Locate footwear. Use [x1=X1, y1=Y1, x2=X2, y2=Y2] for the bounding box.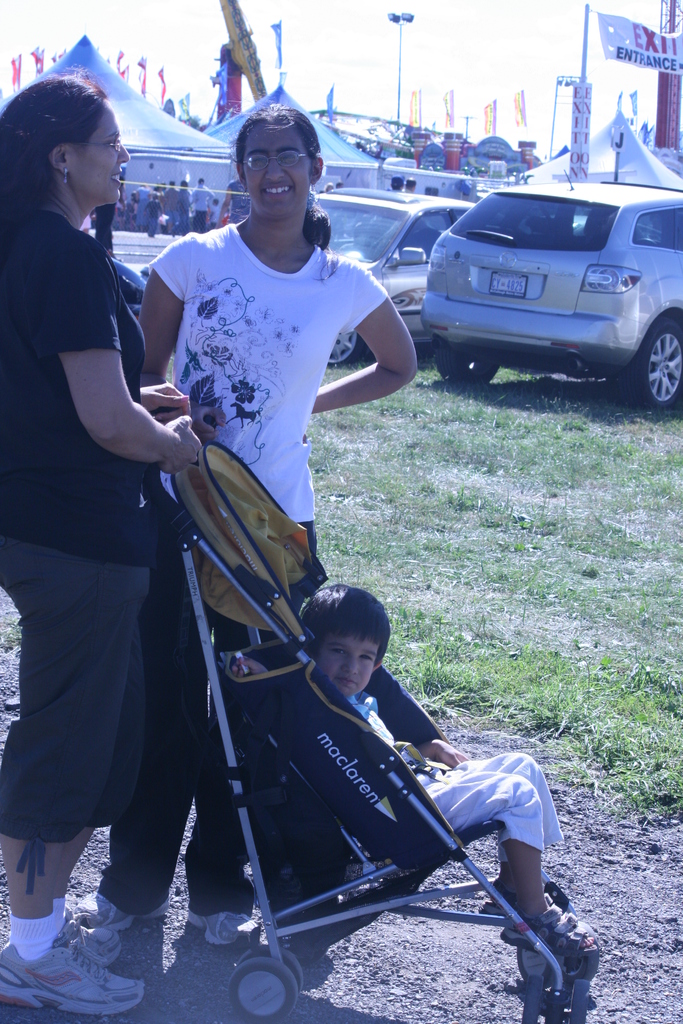
[x1=15, y1=898, x2=142, y2=1012].
